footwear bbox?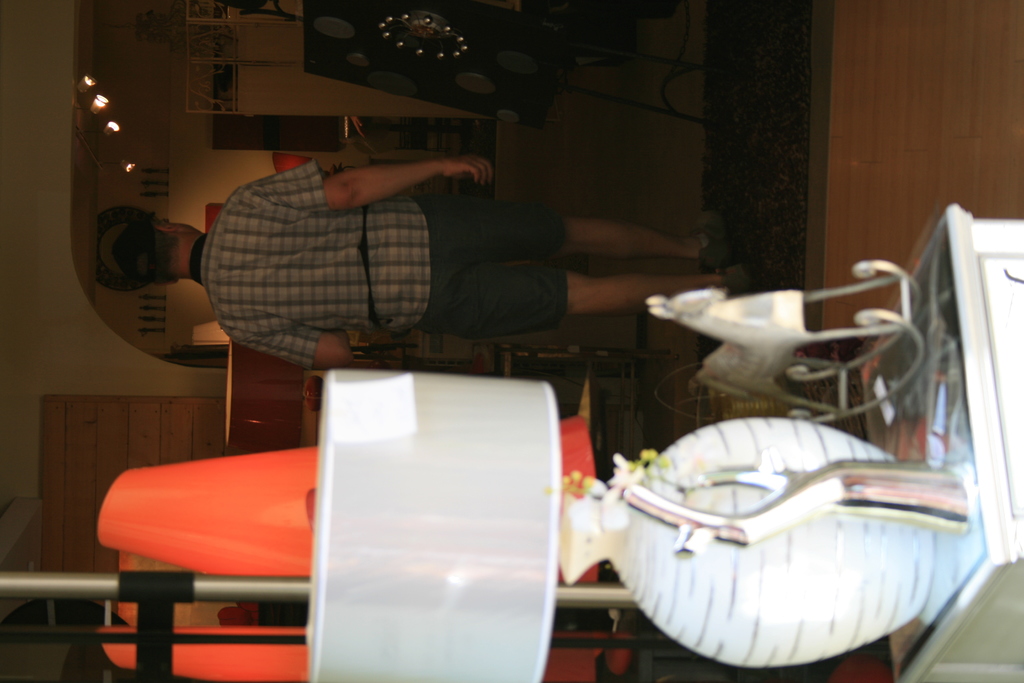
rect(701, 211, 727, 270)
